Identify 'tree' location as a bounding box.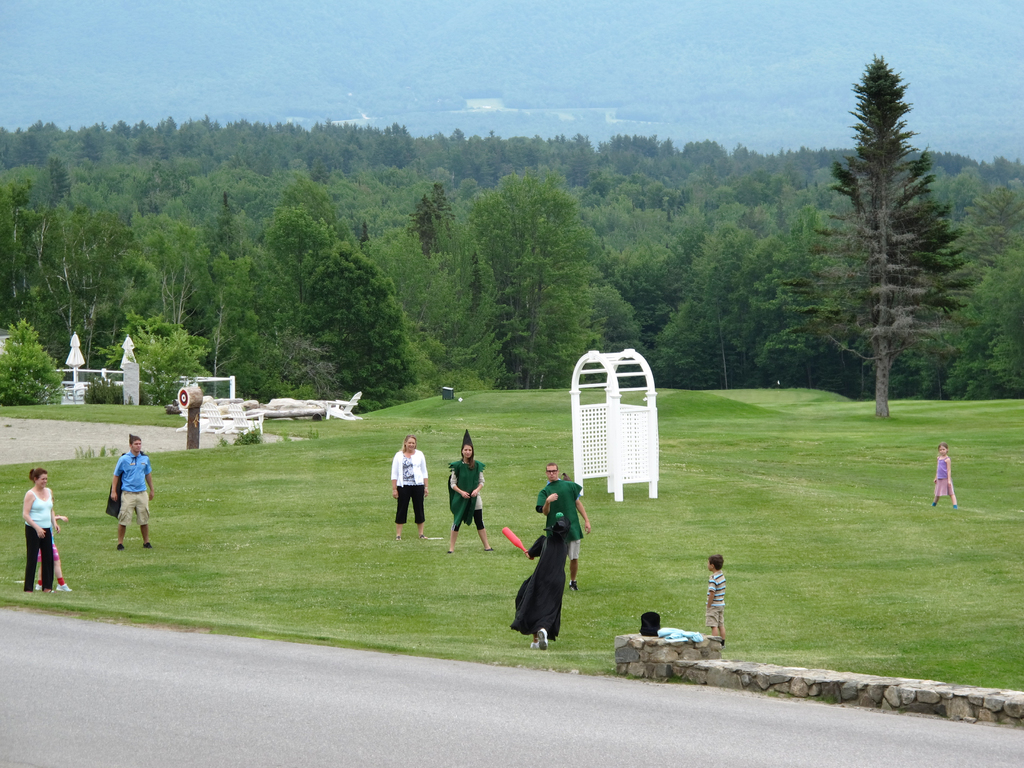
<box>212,177,435,407</box>.
